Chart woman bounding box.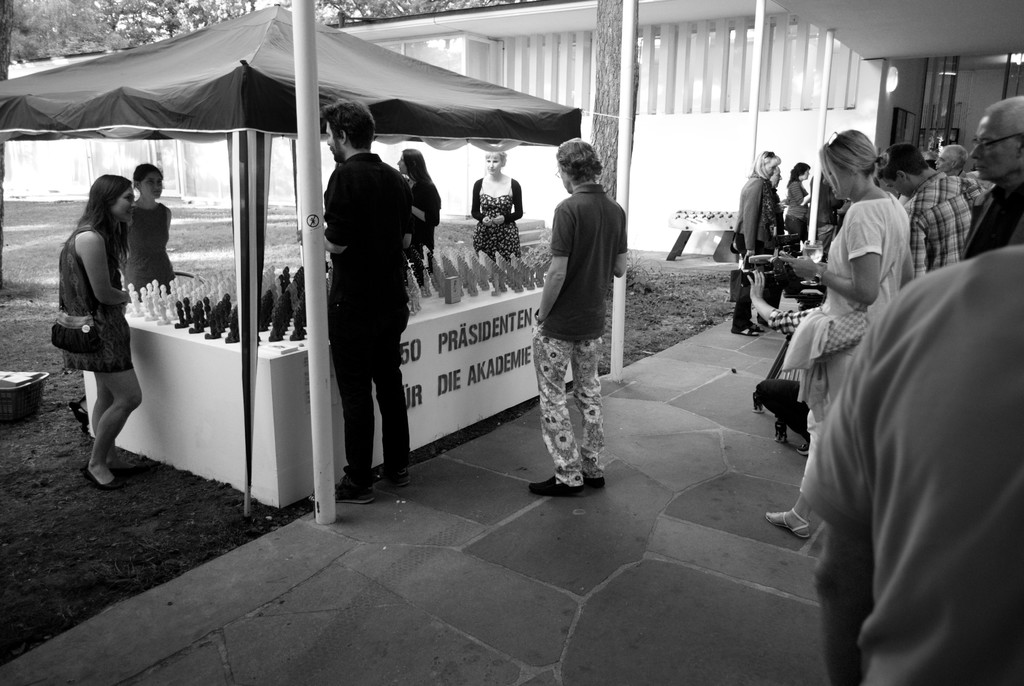
Charted: 465, 144, 524, 264.
